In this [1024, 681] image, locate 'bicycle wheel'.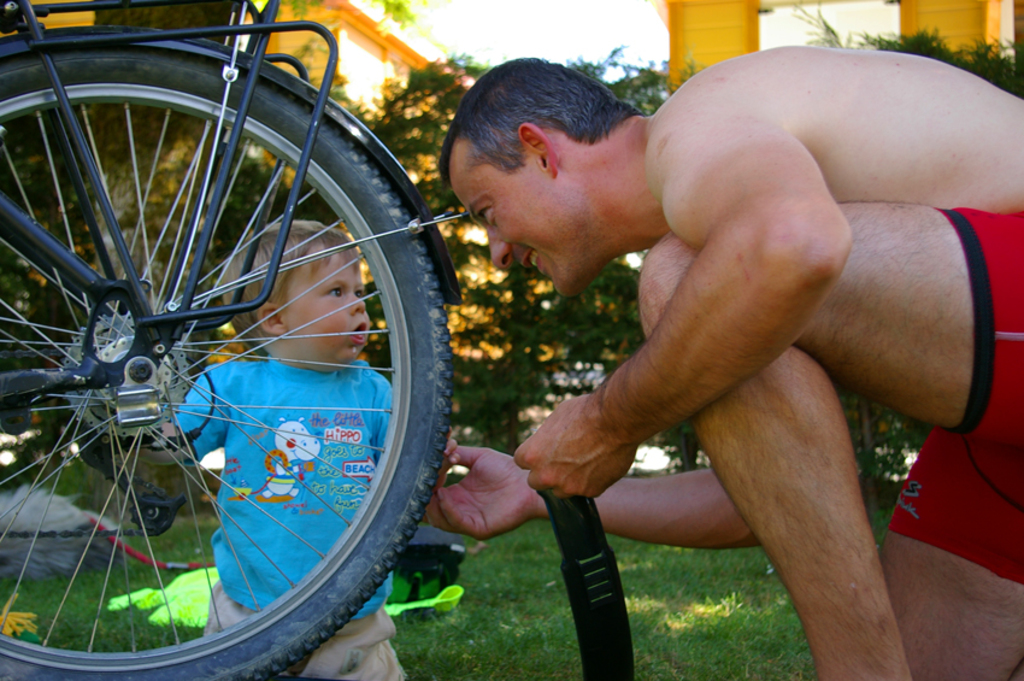
Bounding box: <bbox>25, 61, 479, 680</bbox>.
